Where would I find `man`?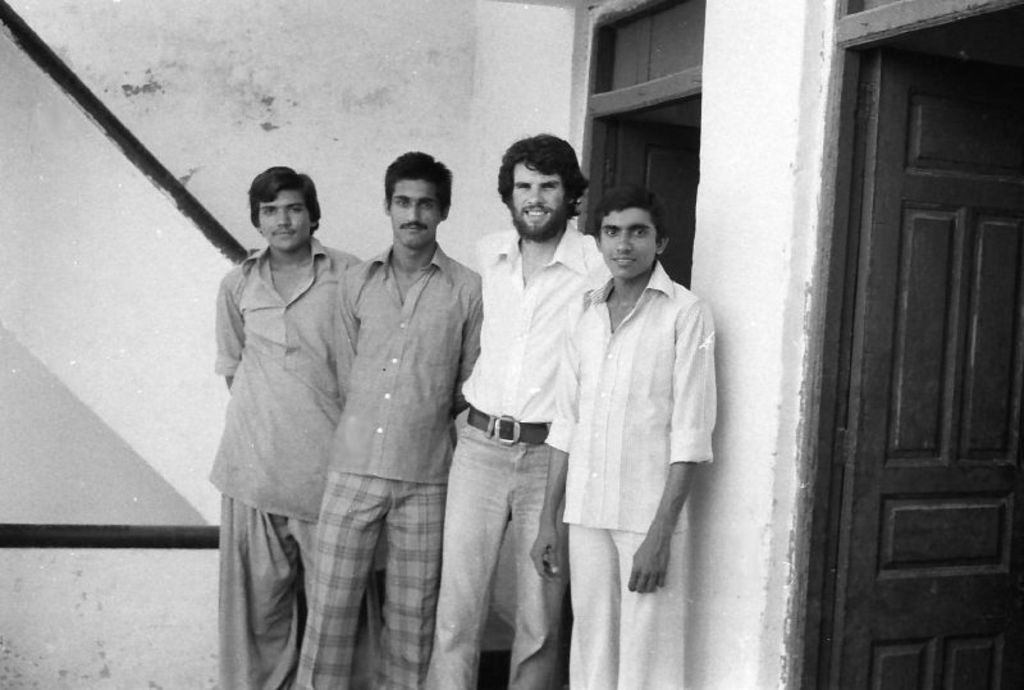
At 212:161:362:689.
